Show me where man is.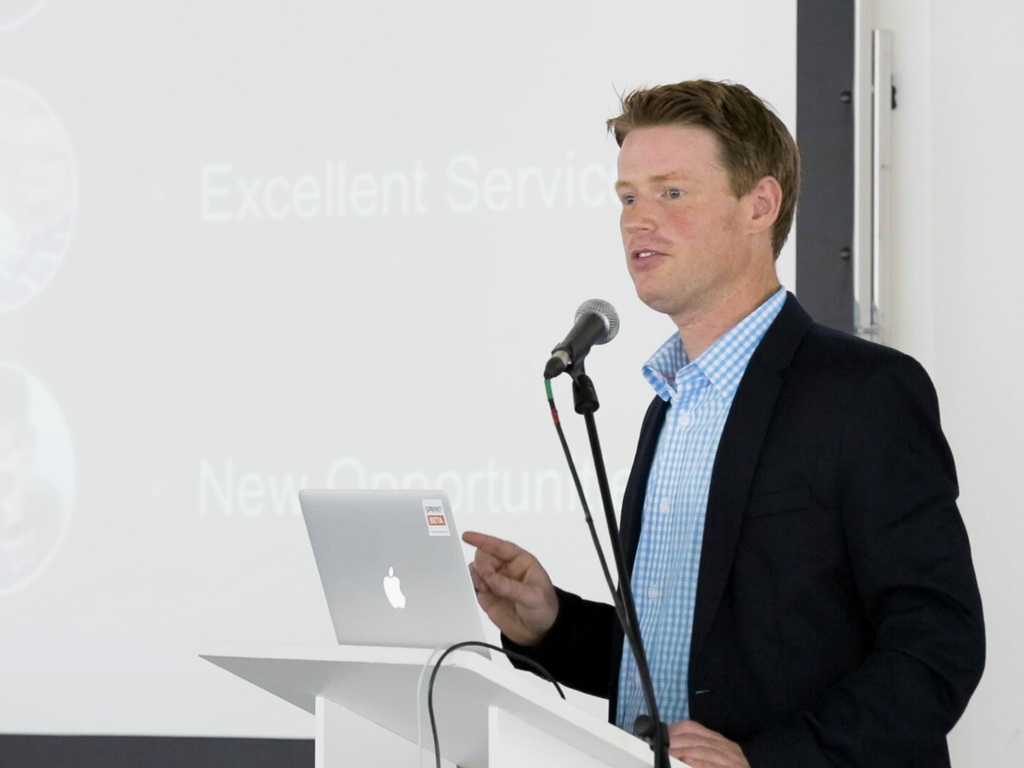
man is at box(557, 91, 964, 767).
